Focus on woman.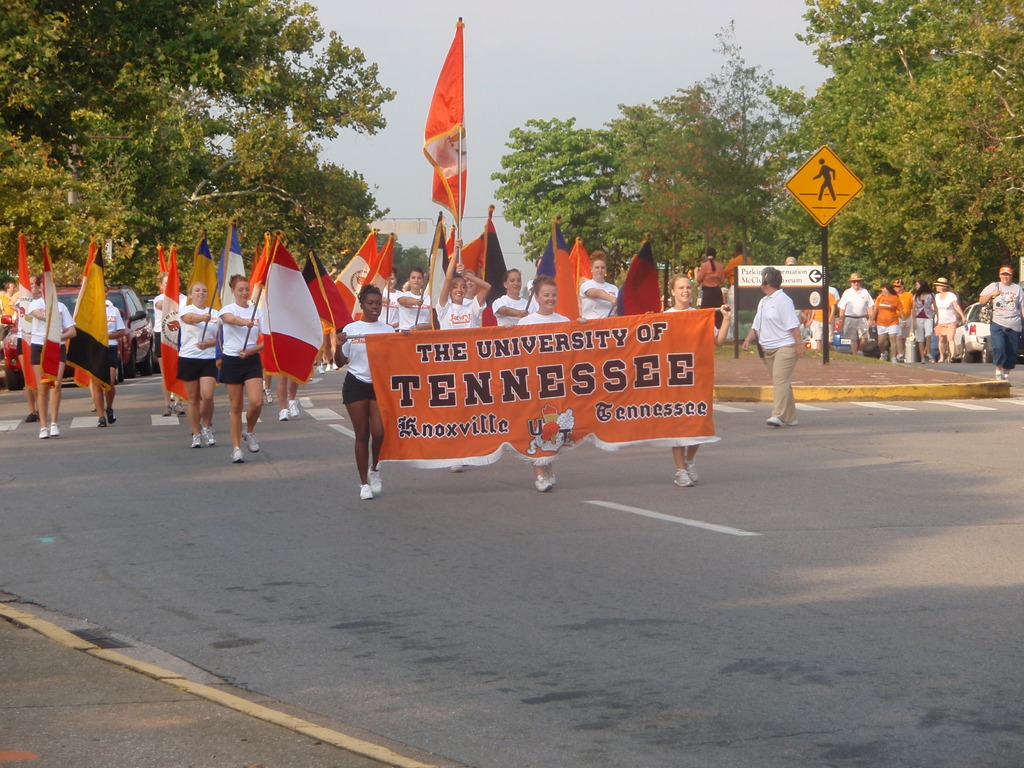
Focused at (871, 280, 897, 363).
